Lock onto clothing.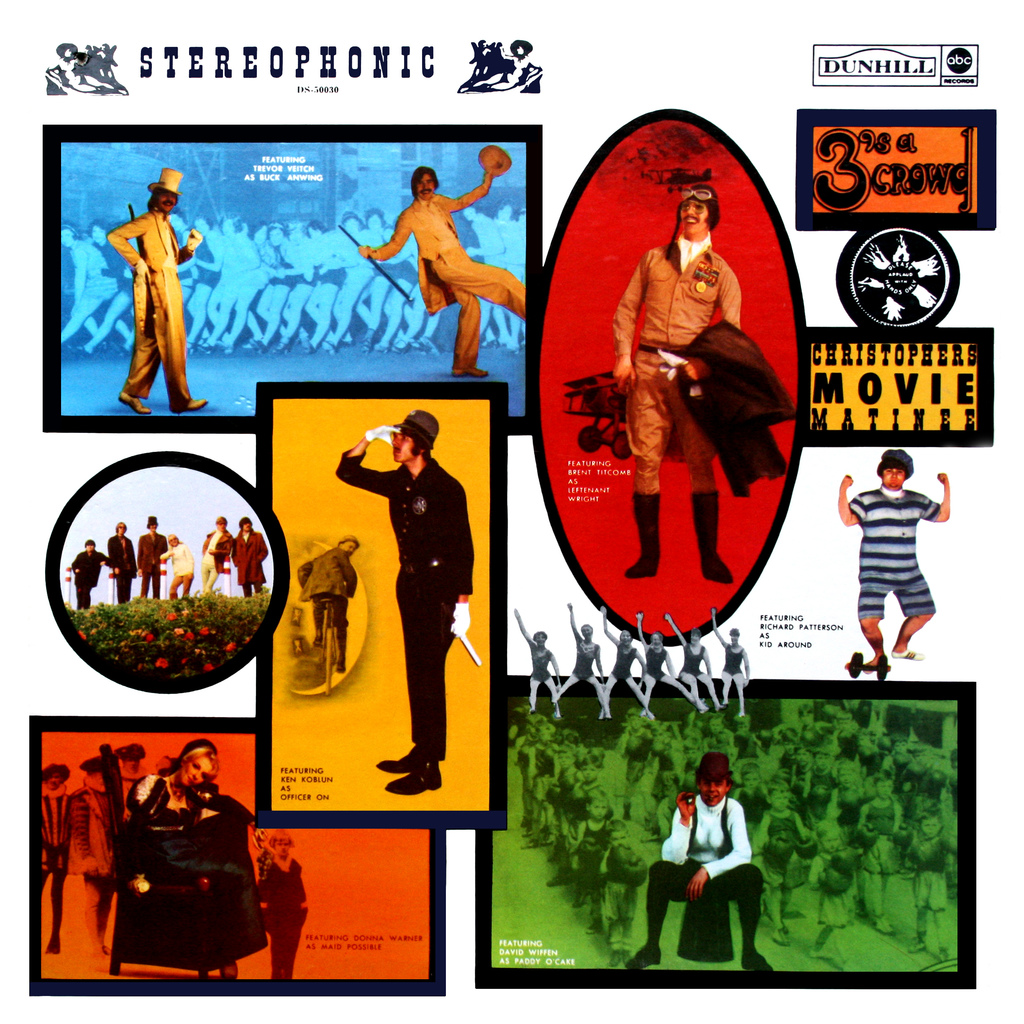
Locked: Rect(641, 794, 758, 946).
